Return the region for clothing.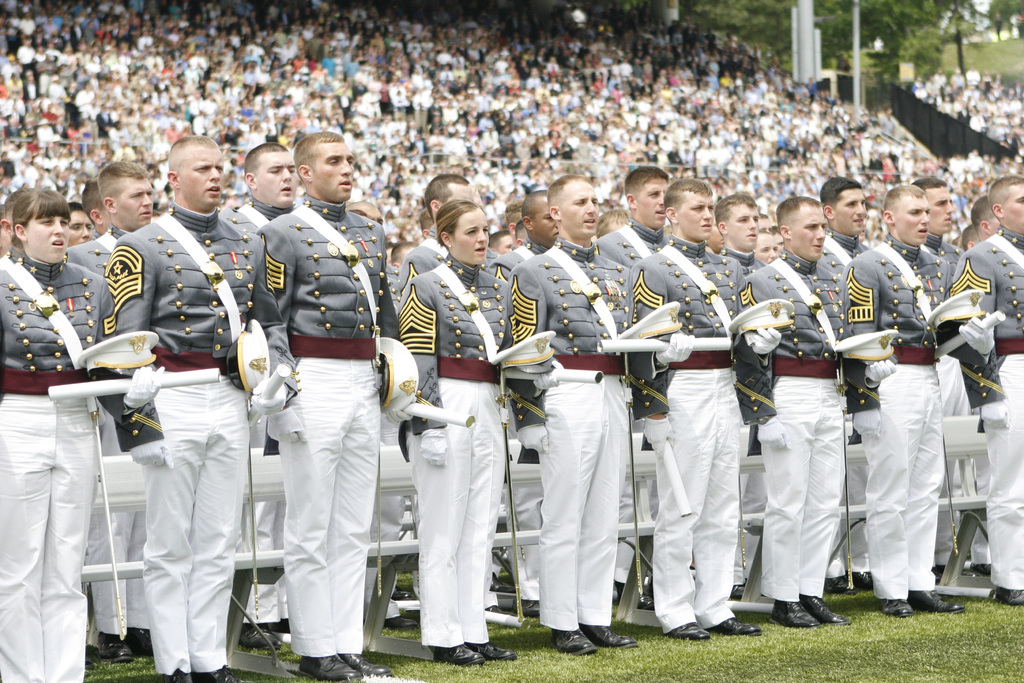
BBox(405, 252, 543, 647).
